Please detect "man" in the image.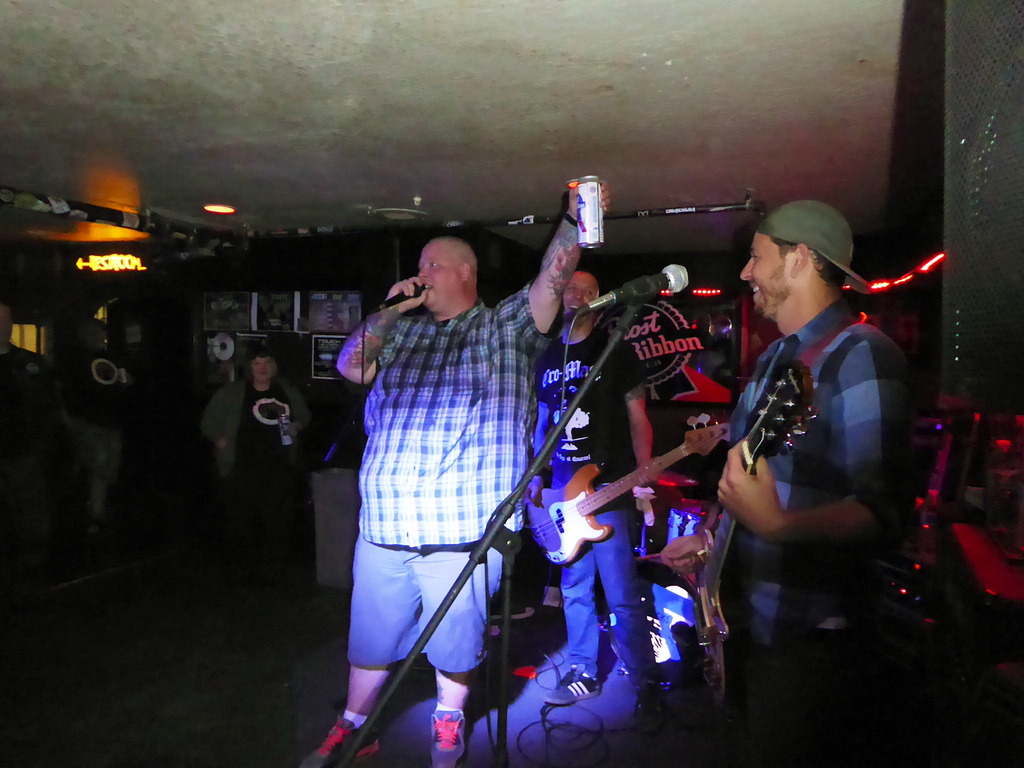
[x1=523, y1=269, x2=657, y2=730].
